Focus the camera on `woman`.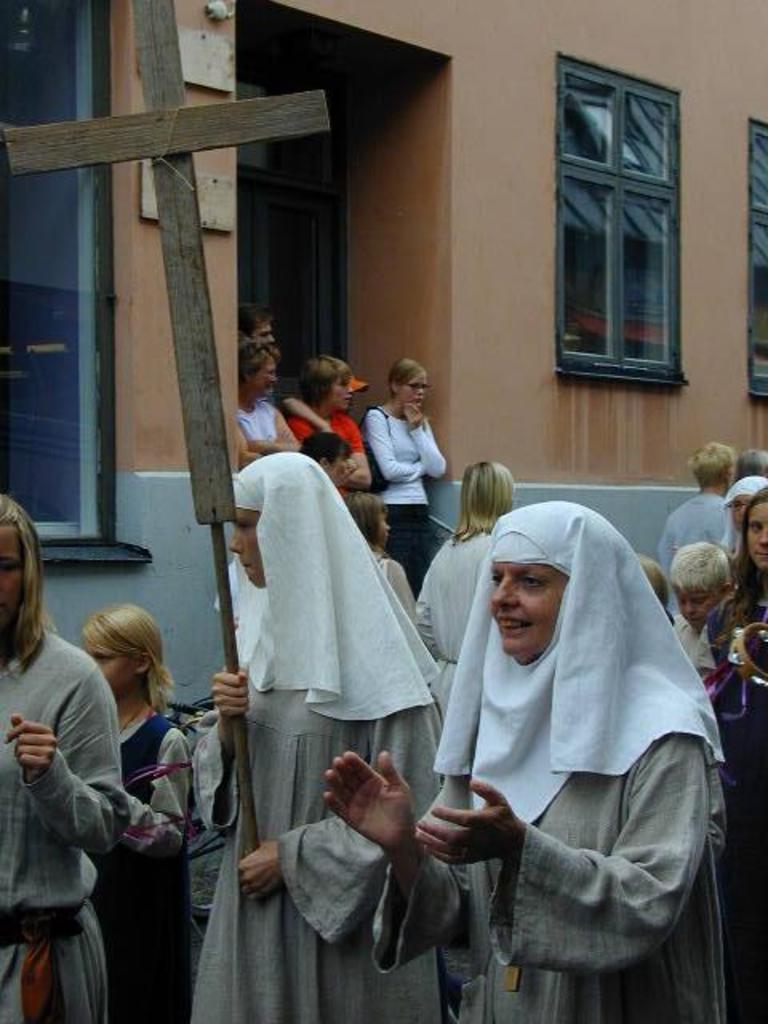
Focus region: (0,494,131,1022).
